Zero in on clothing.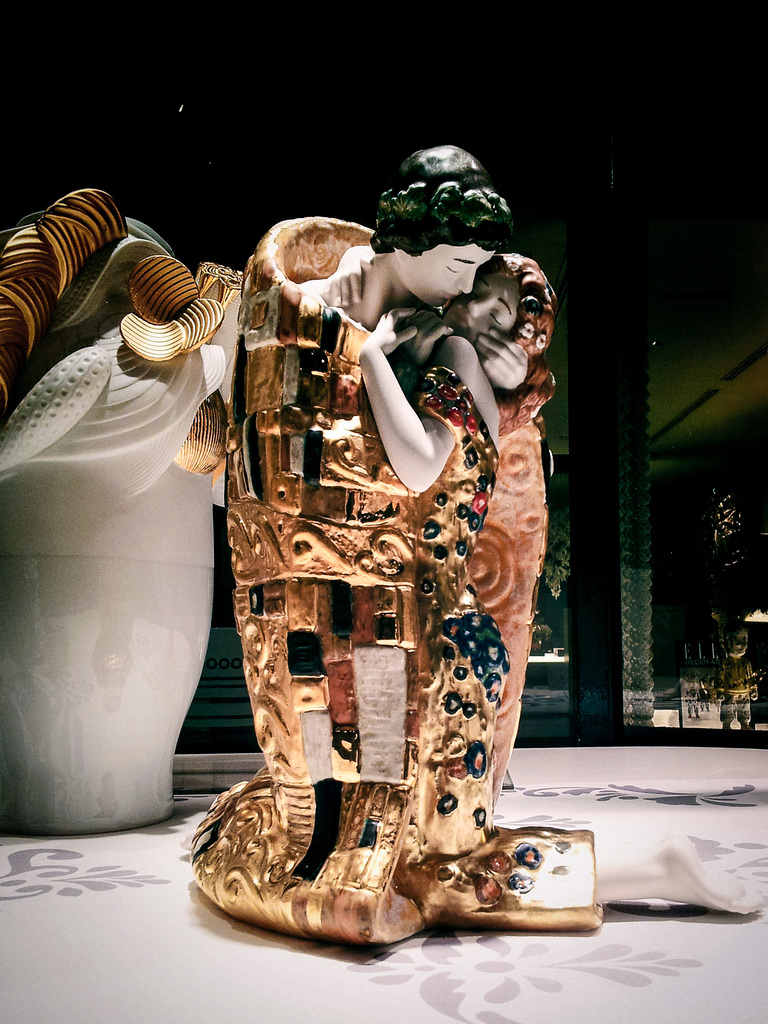
Zeroed in: left=412, top=252, right=562, bottom=910.
